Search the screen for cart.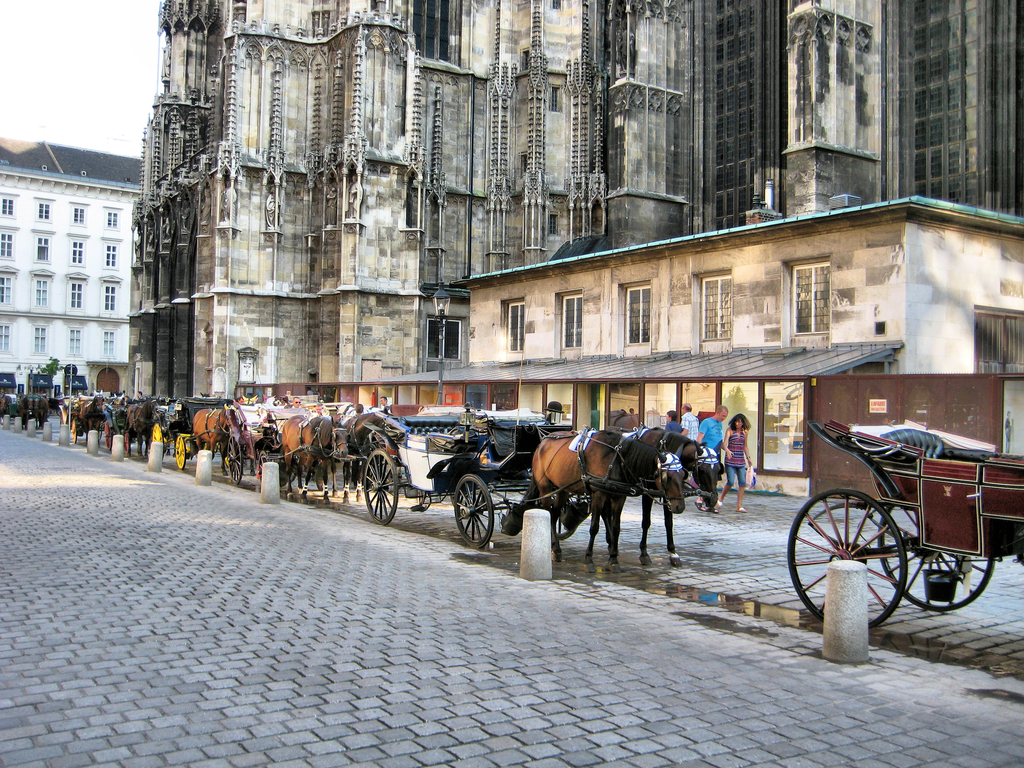
Found at crop(152, 396, 232, 470).
